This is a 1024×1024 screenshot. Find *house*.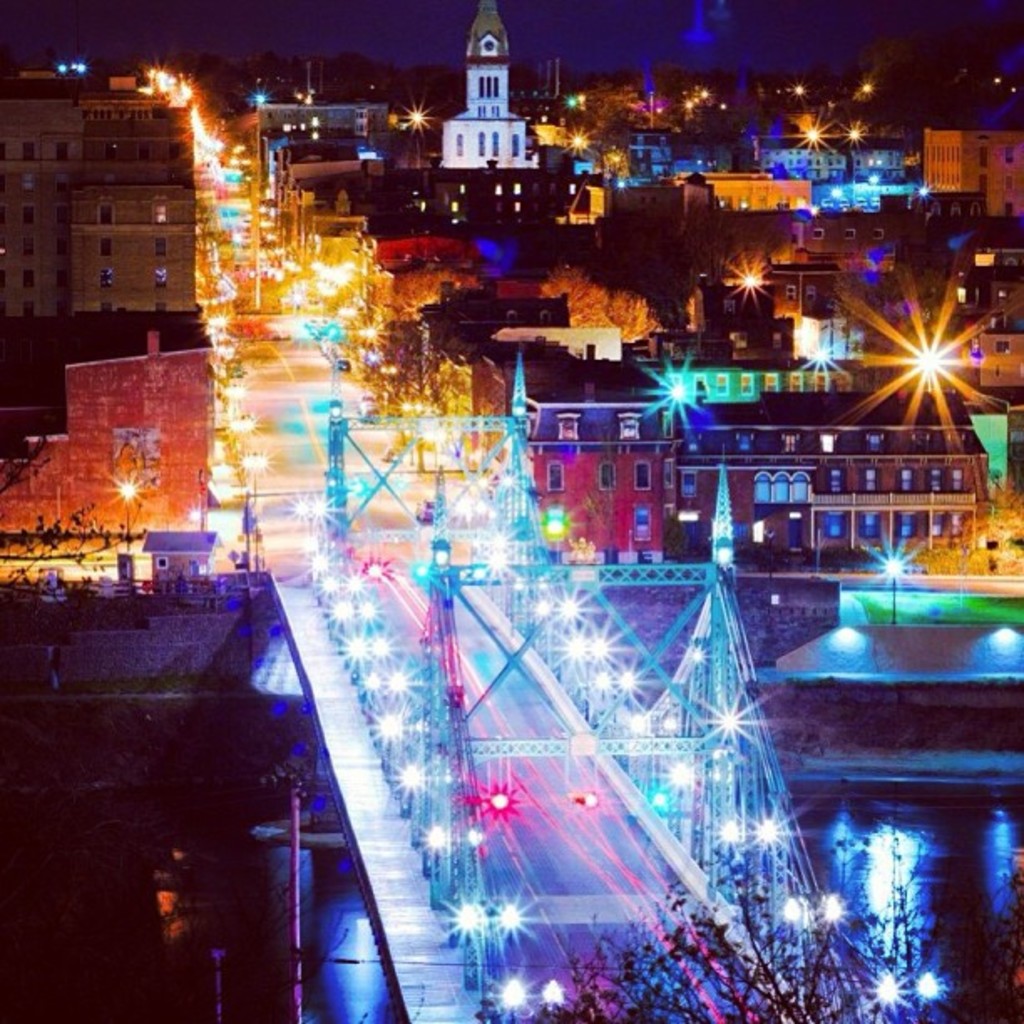
Bounding box: bbox=(760, 258, 847, 350).
